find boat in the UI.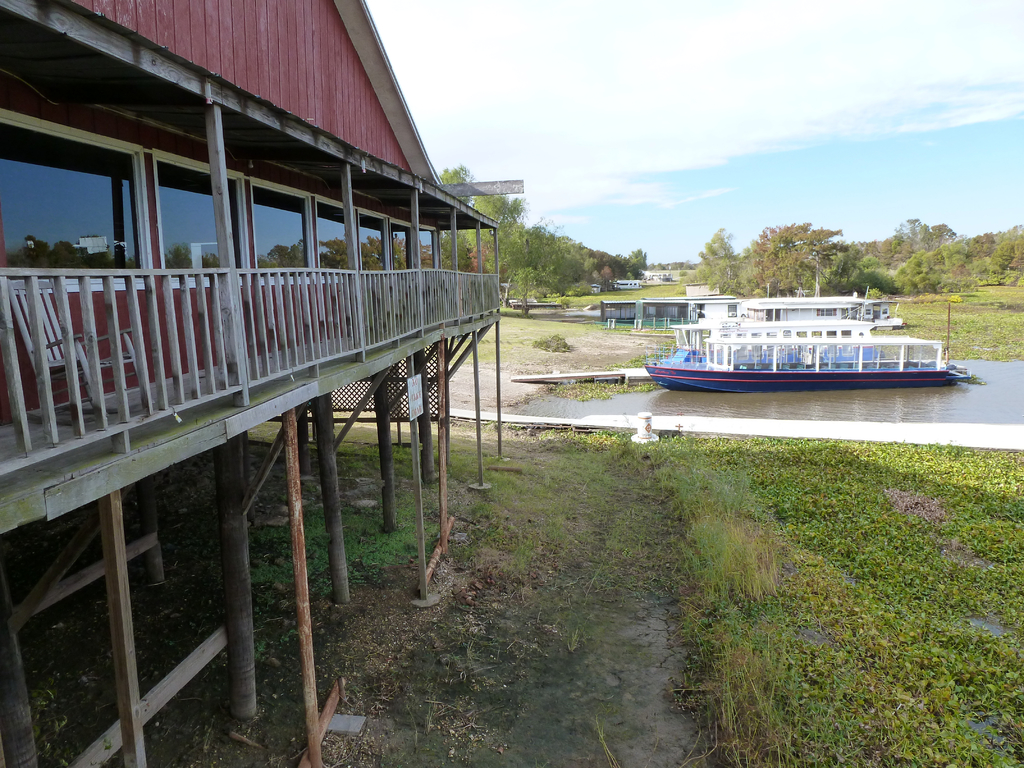
UI element at 637,274,971,401.
